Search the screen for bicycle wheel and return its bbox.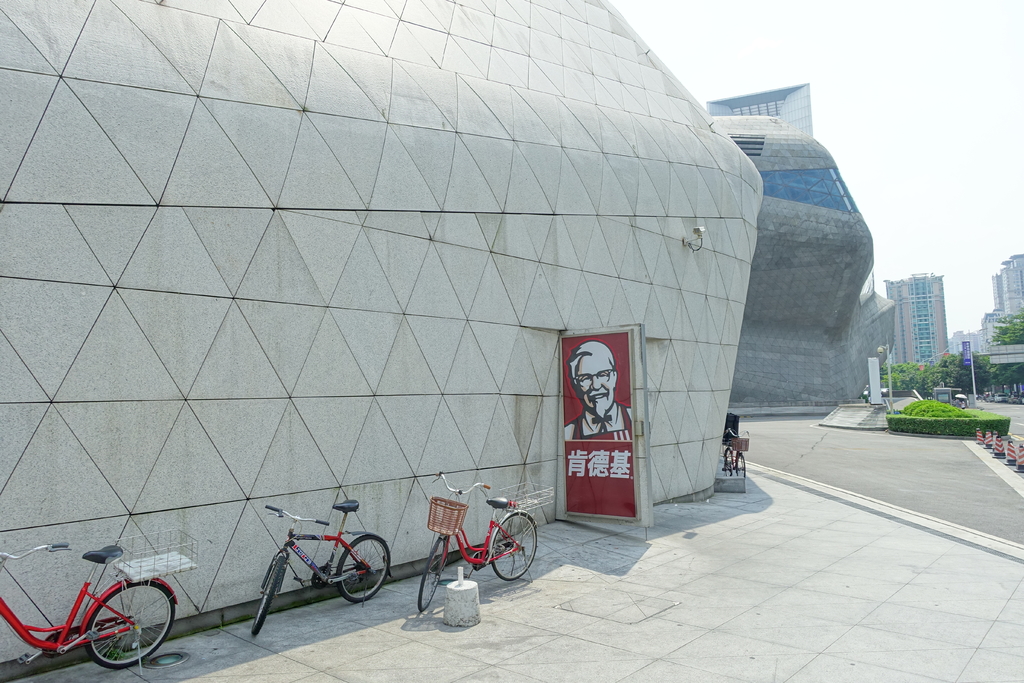
Found: (x1=335, y1=532, x2=394, y2=606).
